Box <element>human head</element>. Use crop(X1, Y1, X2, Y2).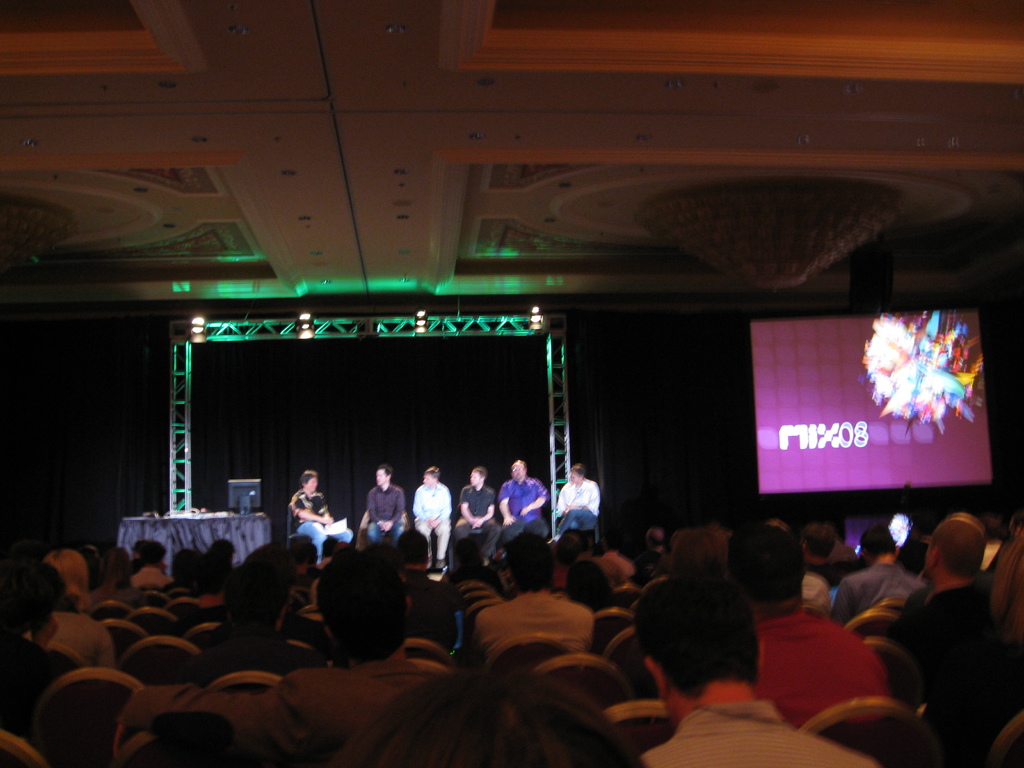
crop(721, 526, 799, 607).
